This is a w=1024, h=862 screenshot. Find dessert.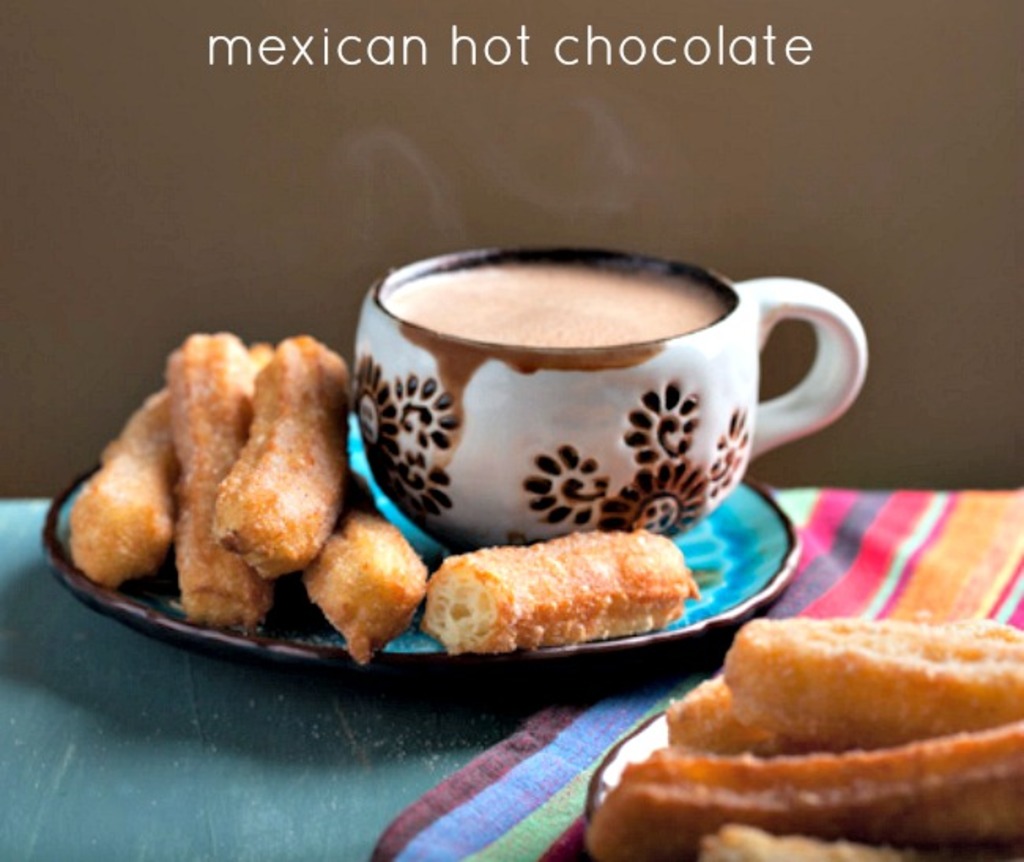
Bounding box: select_region(424, 553, 693, 646).
